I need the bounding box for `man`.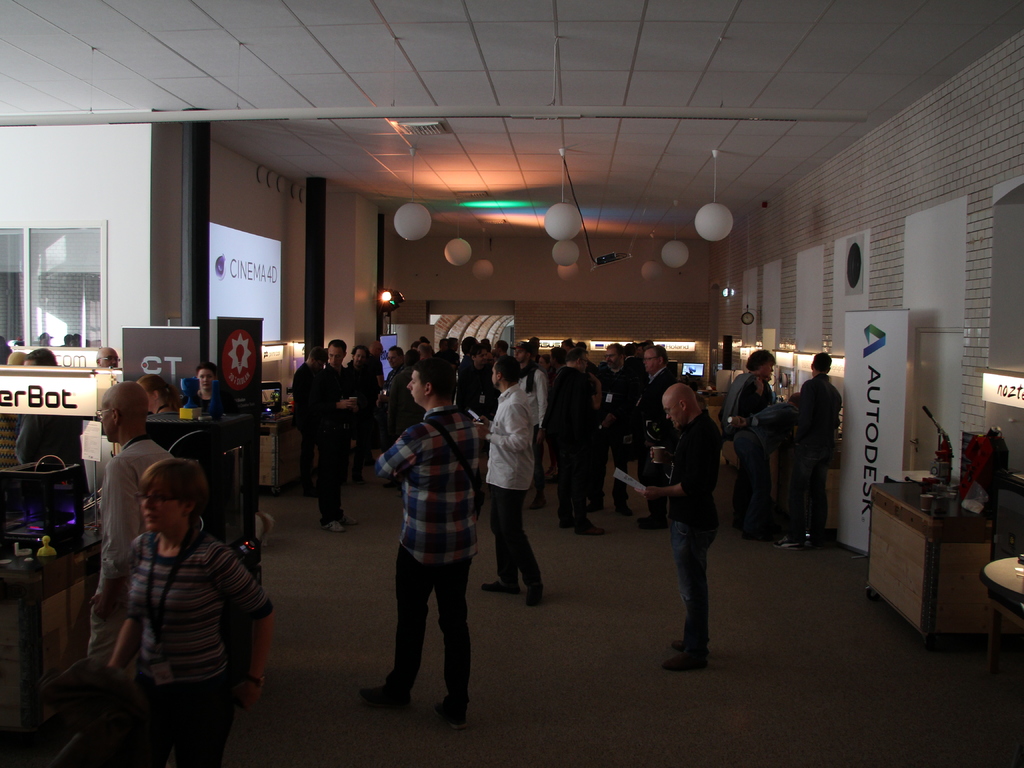
Here it is: box=[362, 355, 483, 739].
